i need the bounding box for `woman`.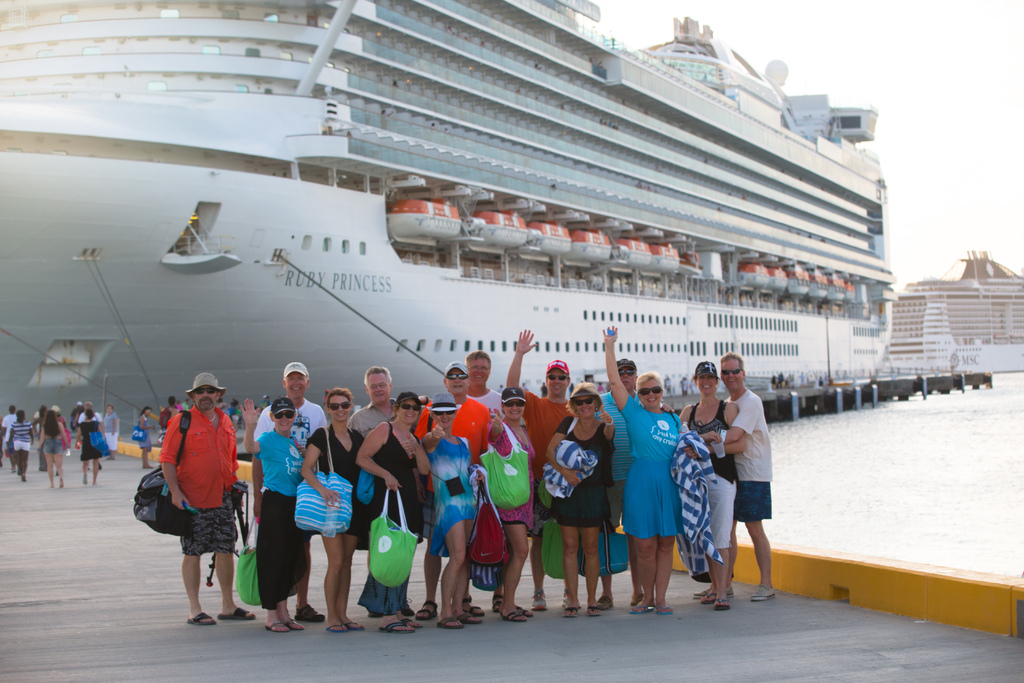
Here it is: [307, 379, 370, 634].
